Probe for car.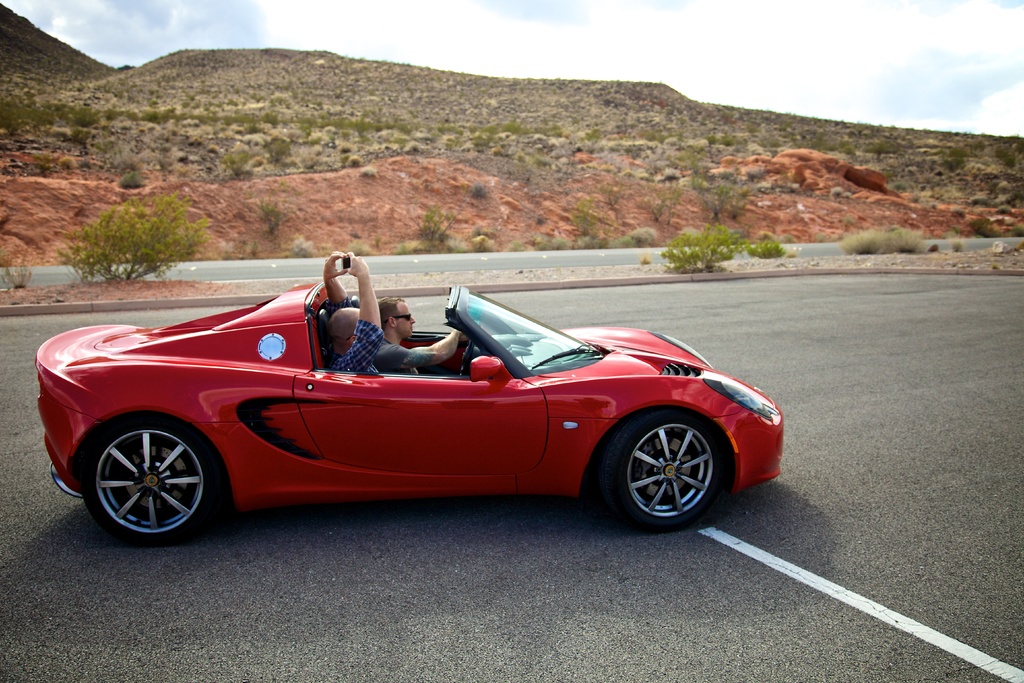
Probe result: detection(31, 265, 783, 554).
